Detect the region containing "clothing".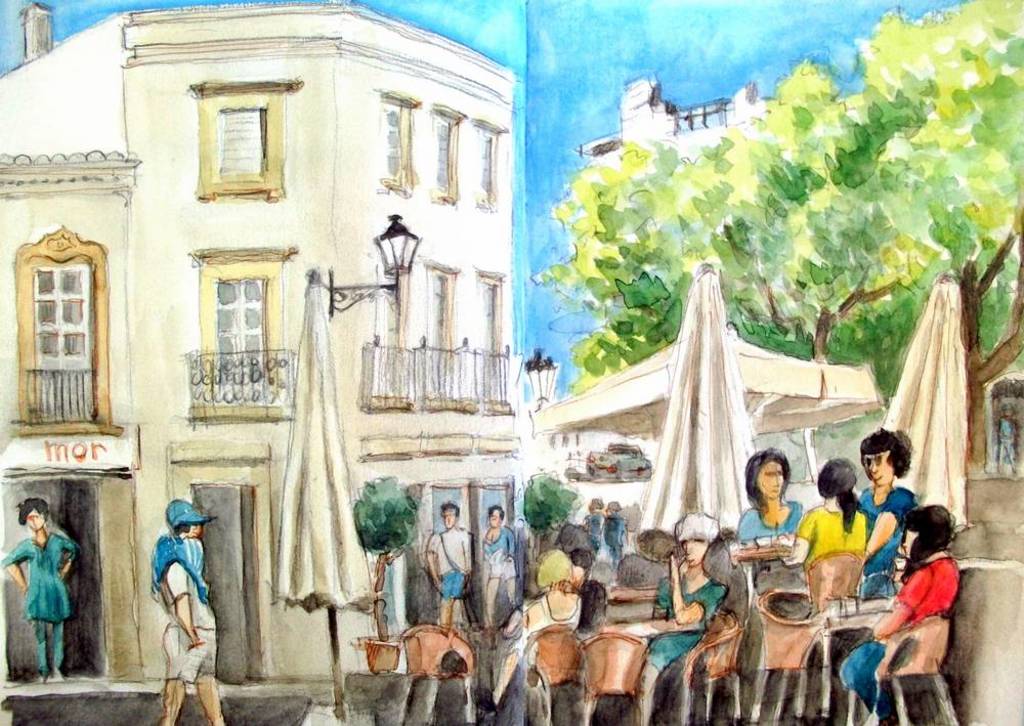
crop(127, 494, 207, 702).
